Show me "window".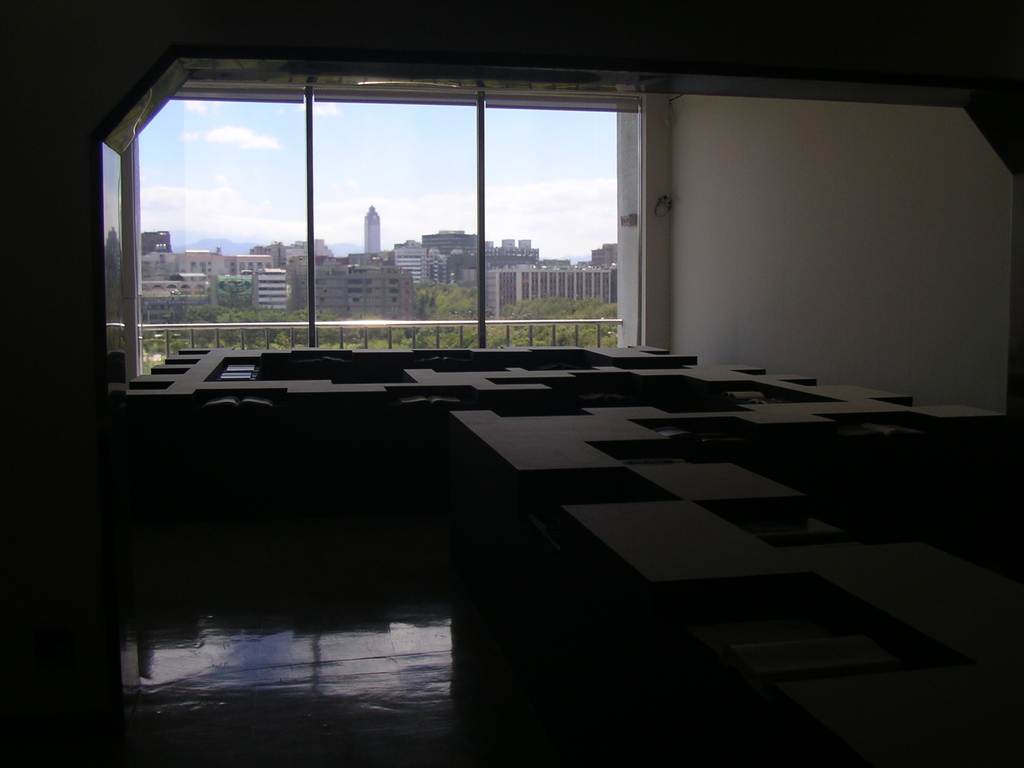
"window" is here: (left=123, top=81, right=644, bottom=372).
